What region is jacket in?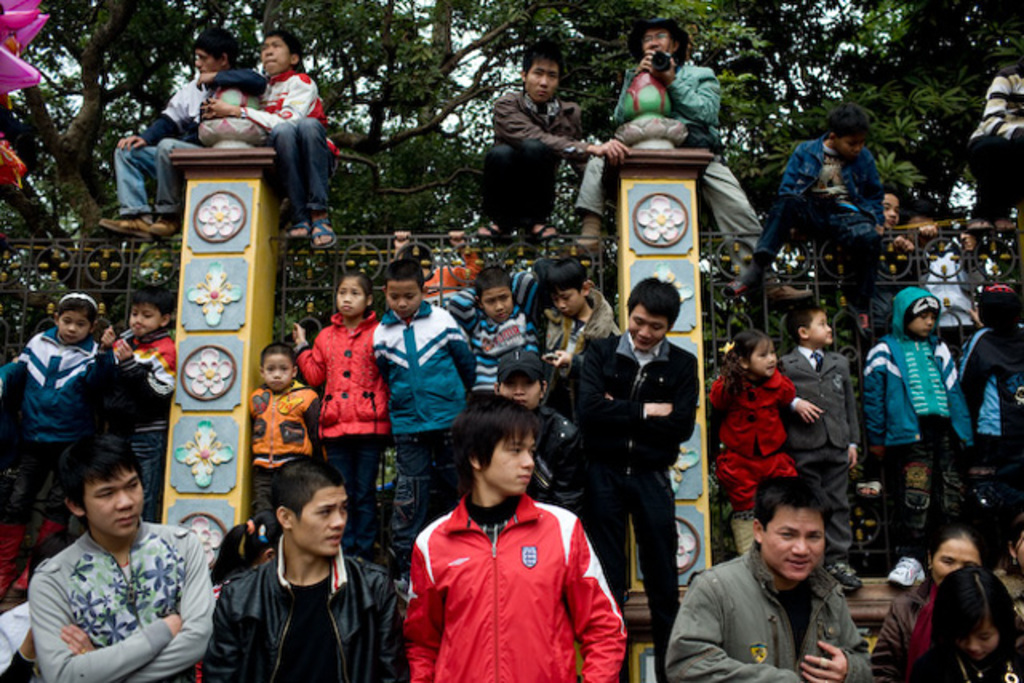
locate(371, 301, 477, 427).
